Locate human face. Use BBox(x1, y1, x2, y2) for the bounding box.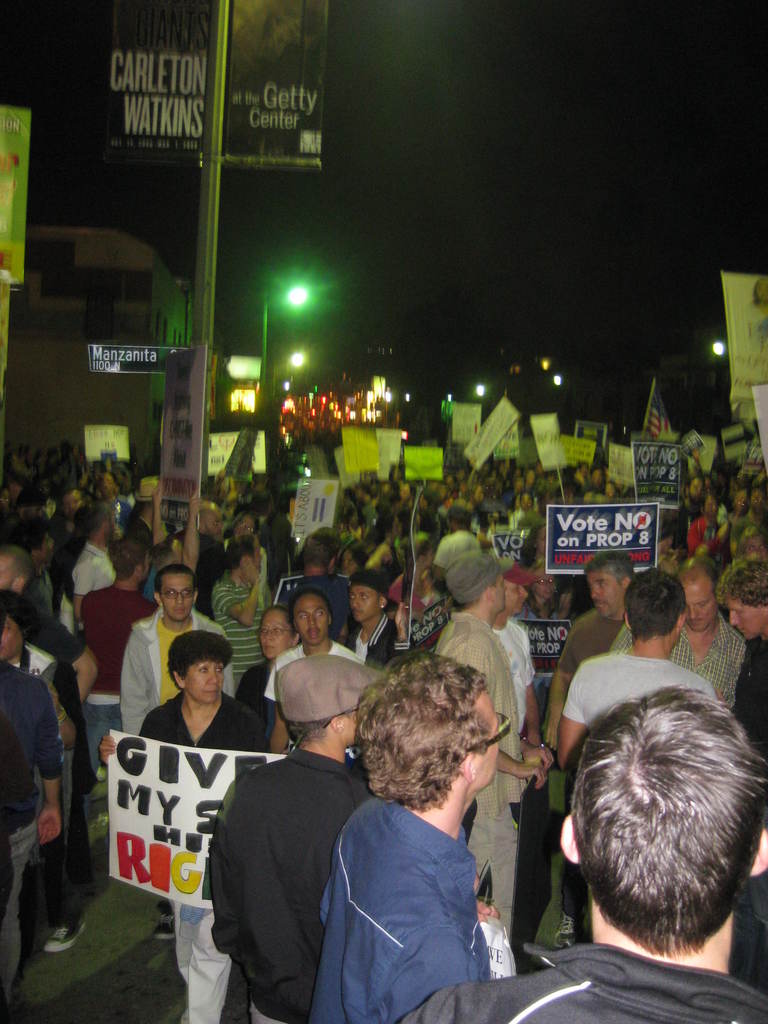
BBox(348, 585, 380, 624).
